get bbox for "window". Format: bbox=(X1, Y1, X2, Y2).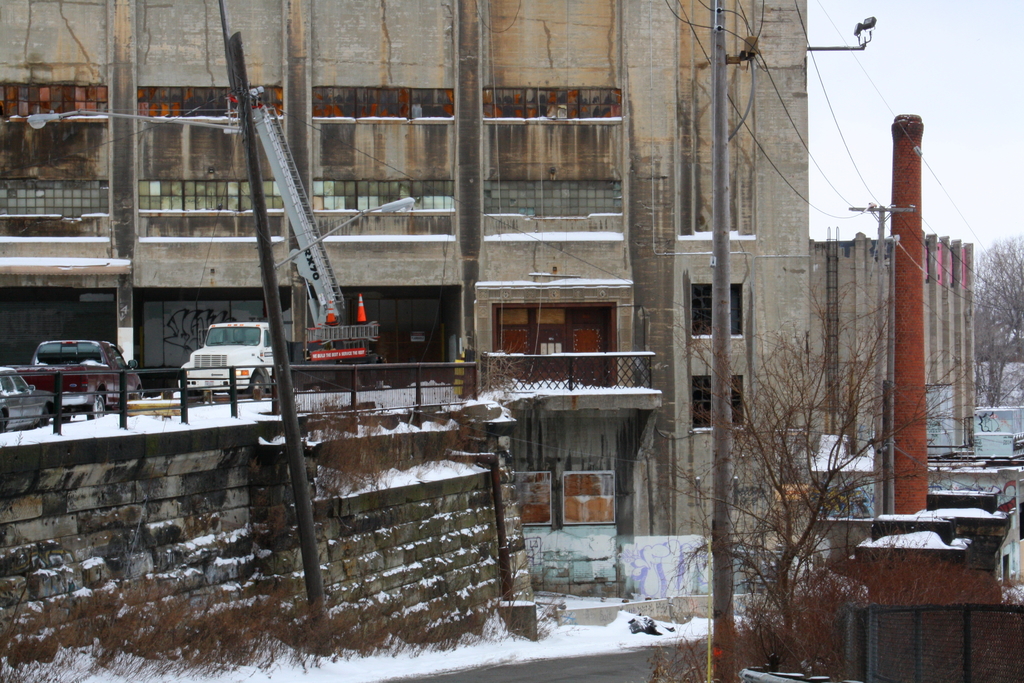
bbox=(689, 377, 744, 429).
